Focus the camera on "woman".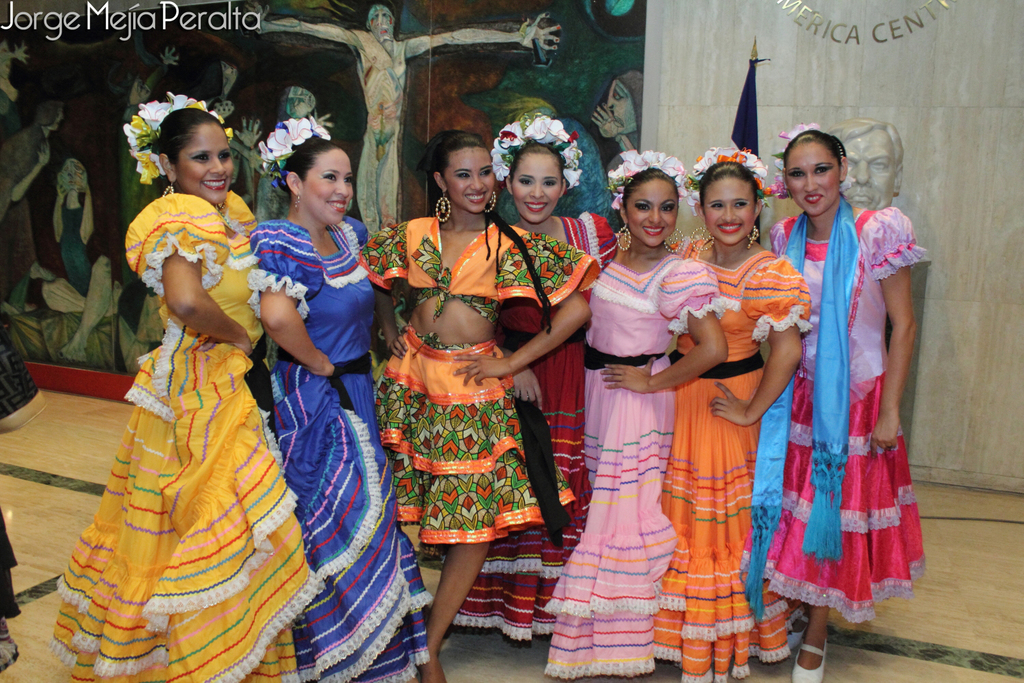
Focus region: crop(595, 76, 640, 152).
